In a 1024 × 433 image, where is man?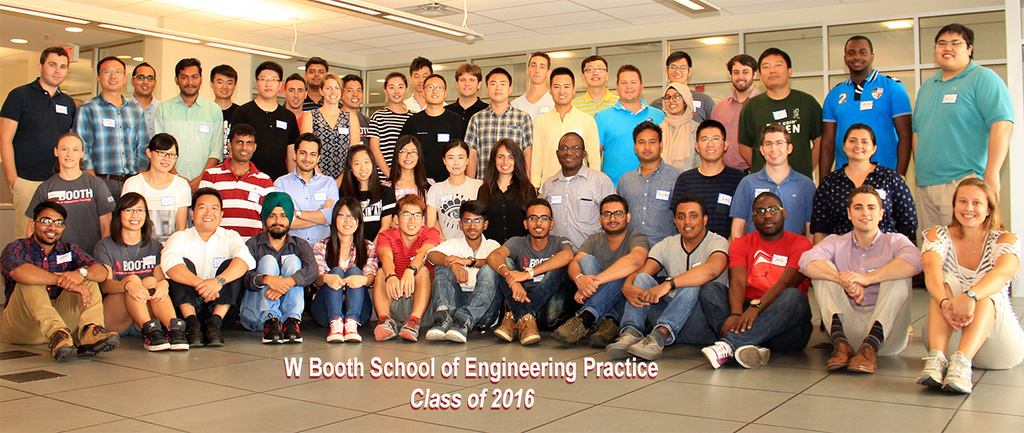
<box>374,197,442,343</box>.
